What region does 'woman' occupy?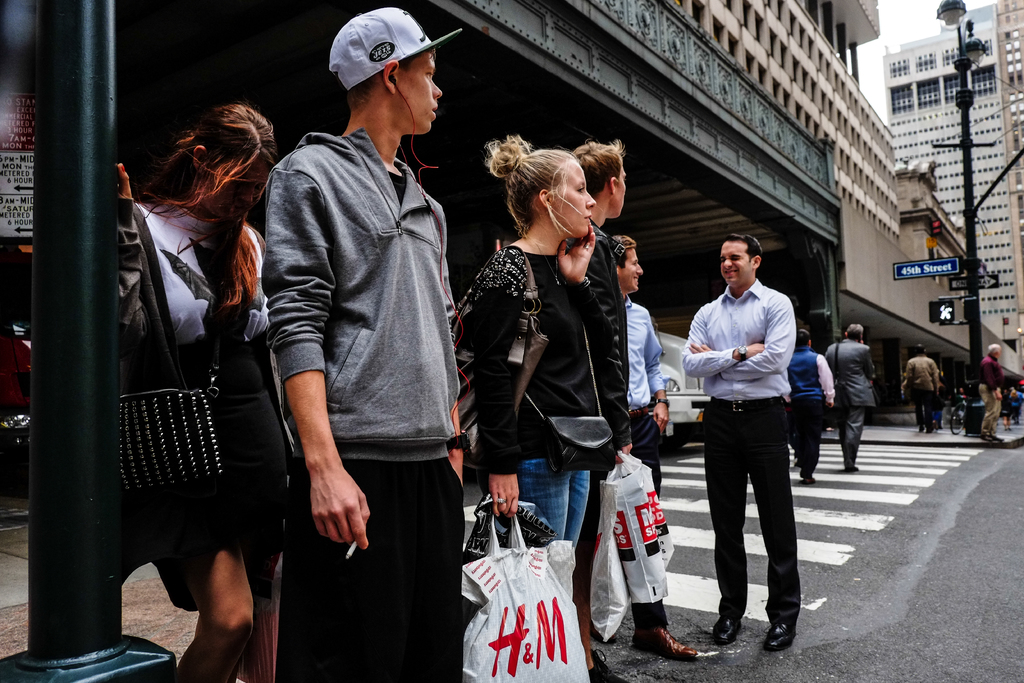
x1=111 y1=103 x2=292 y2=682.
